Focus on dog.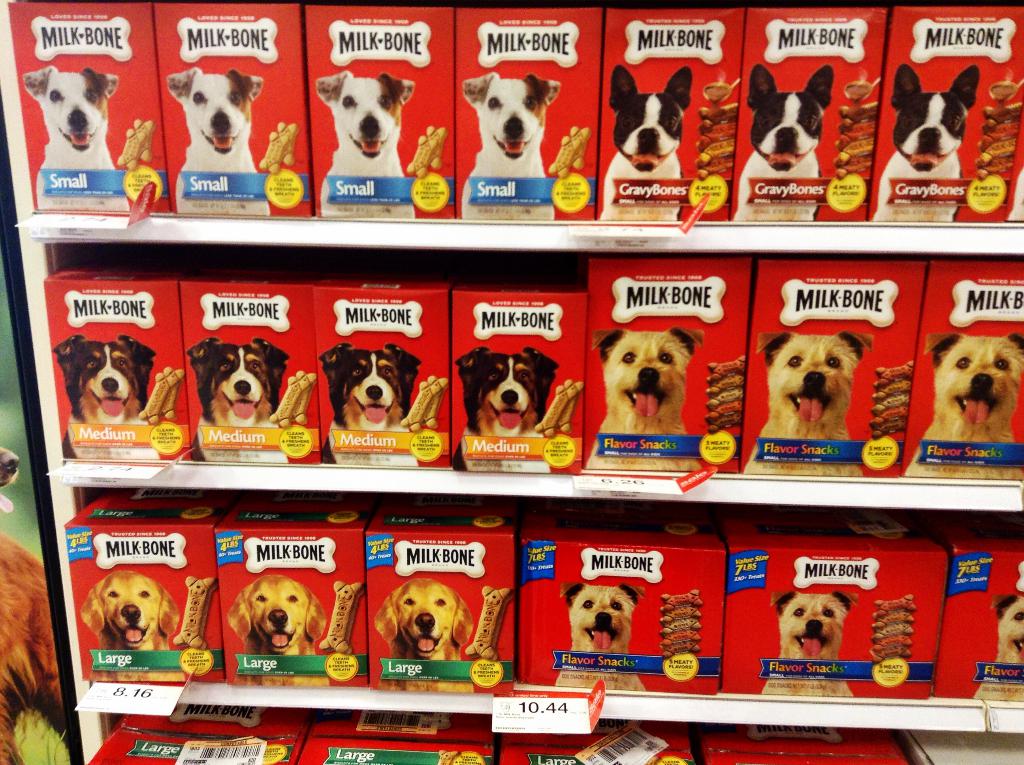
Focused at 52,337,158,457.
